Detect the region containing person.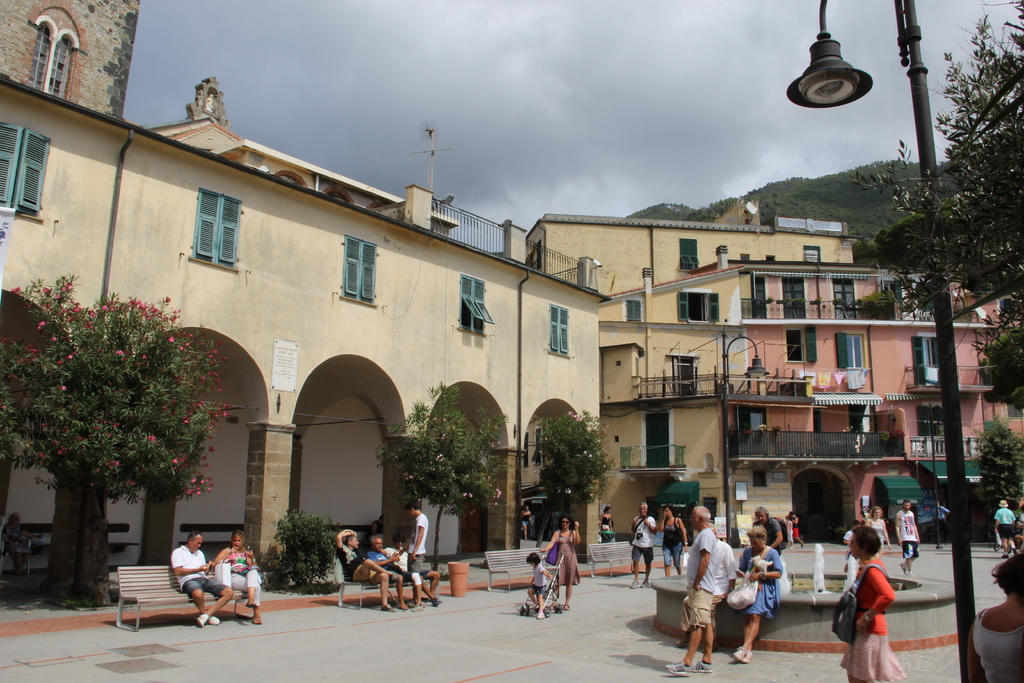
bbox=[598, 502, 614, 530].
